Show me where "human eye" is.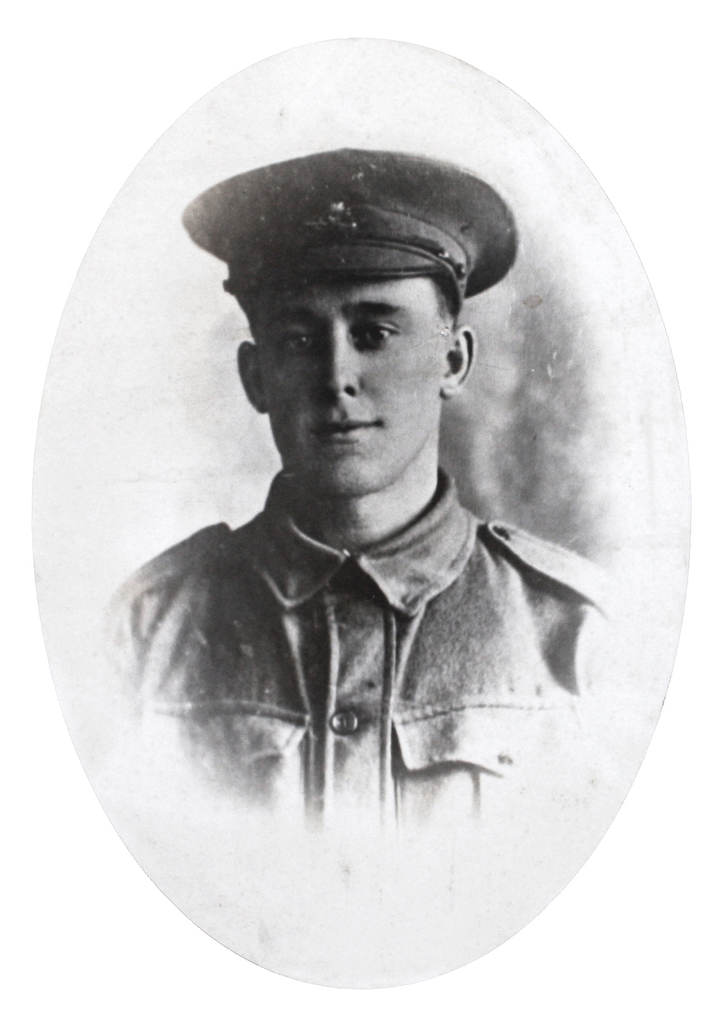
"human eye" is at x1=277 y1=328 x2=321 y2=357.
